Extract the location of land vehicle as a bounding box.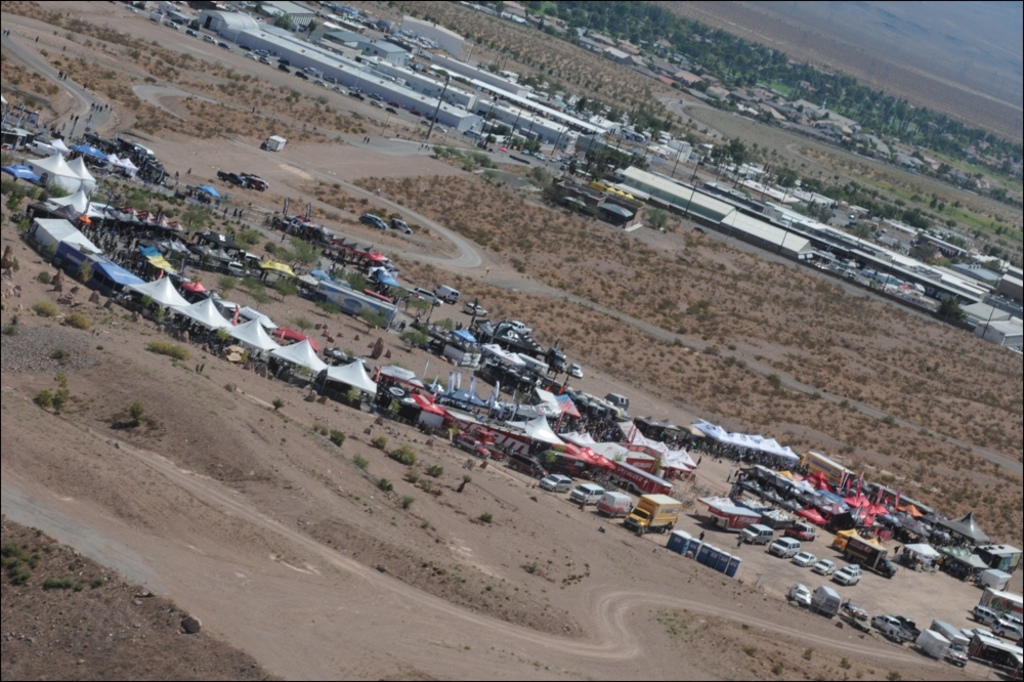
box=[1000, 612, 1023, 627].
